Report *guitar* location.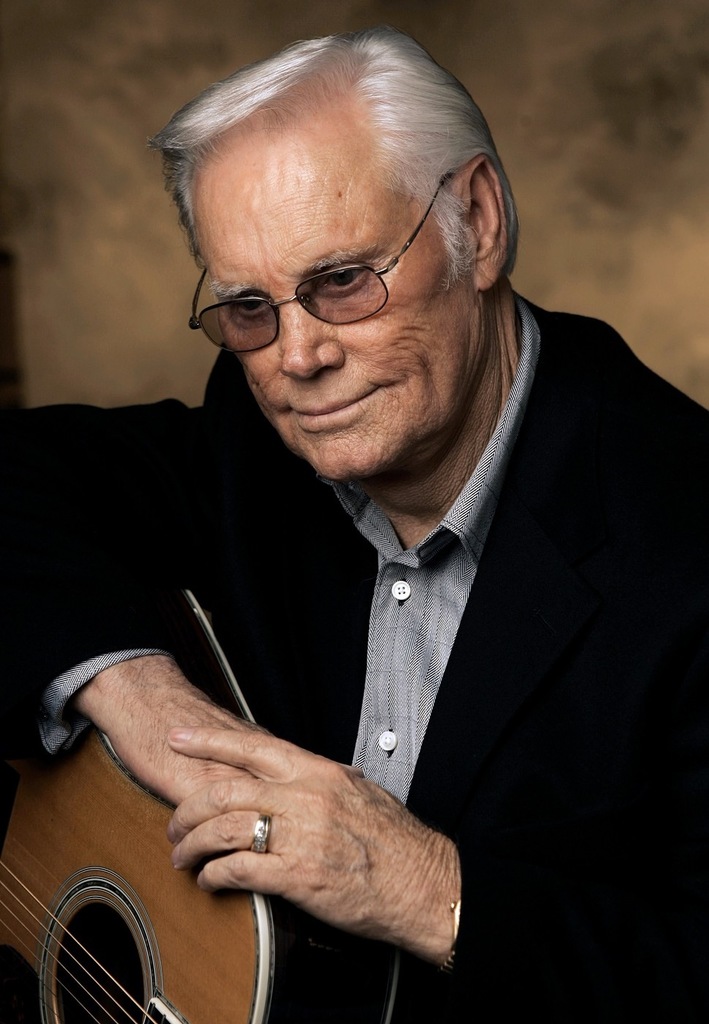
Report: Rect(0, 703, 457, 1023).
